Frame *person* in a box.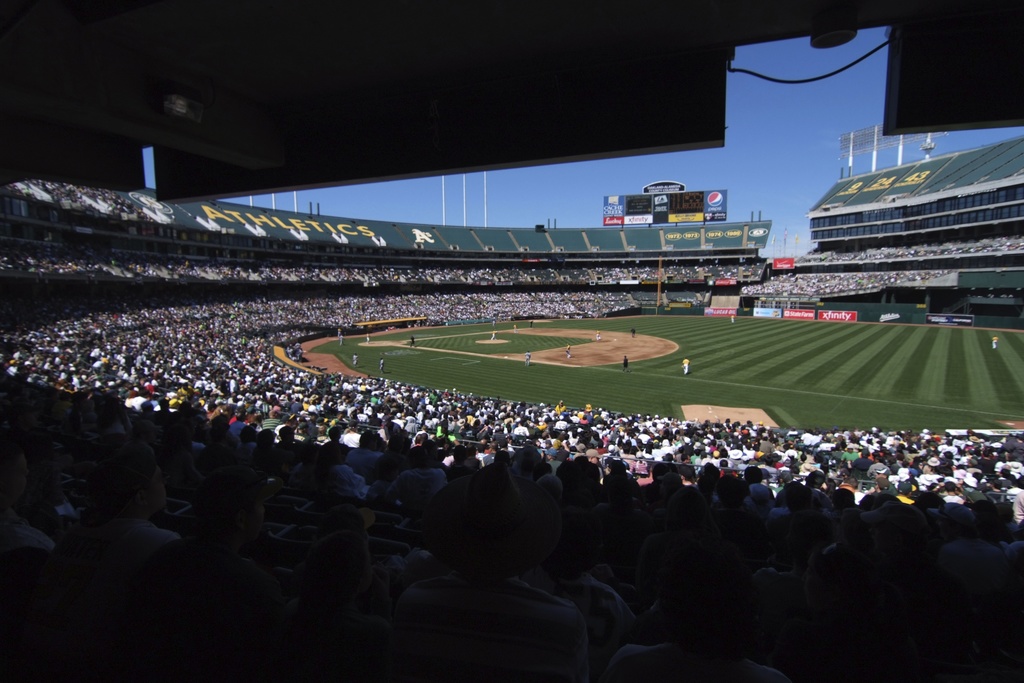
left=512, top=322, right=520, bottom=333.
